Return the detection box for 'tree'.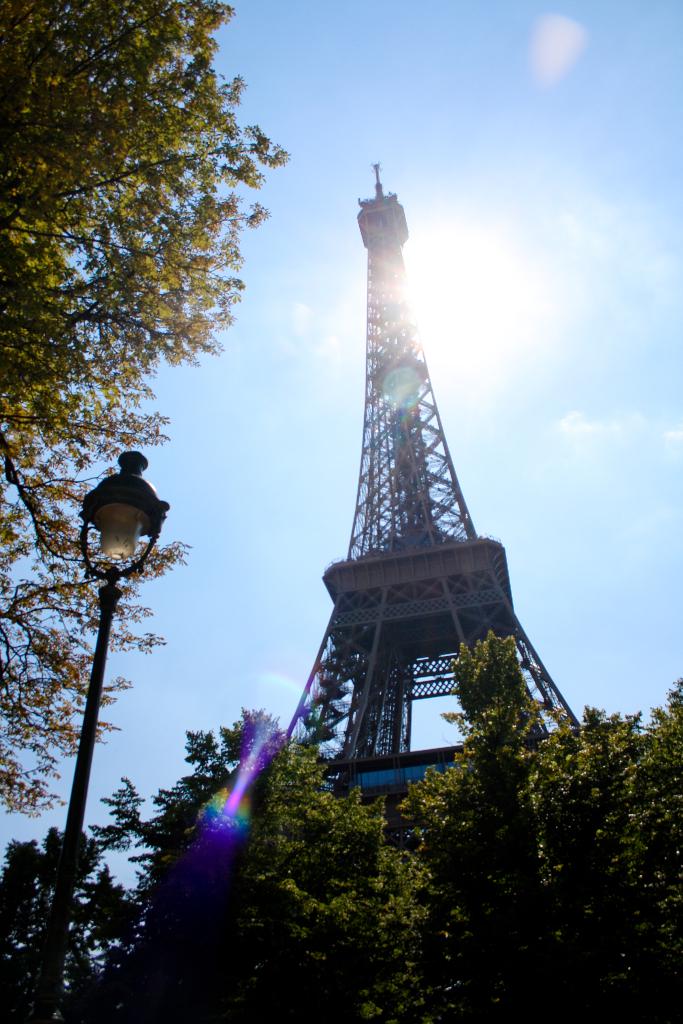
select_region(453, 593, 548, 803).
